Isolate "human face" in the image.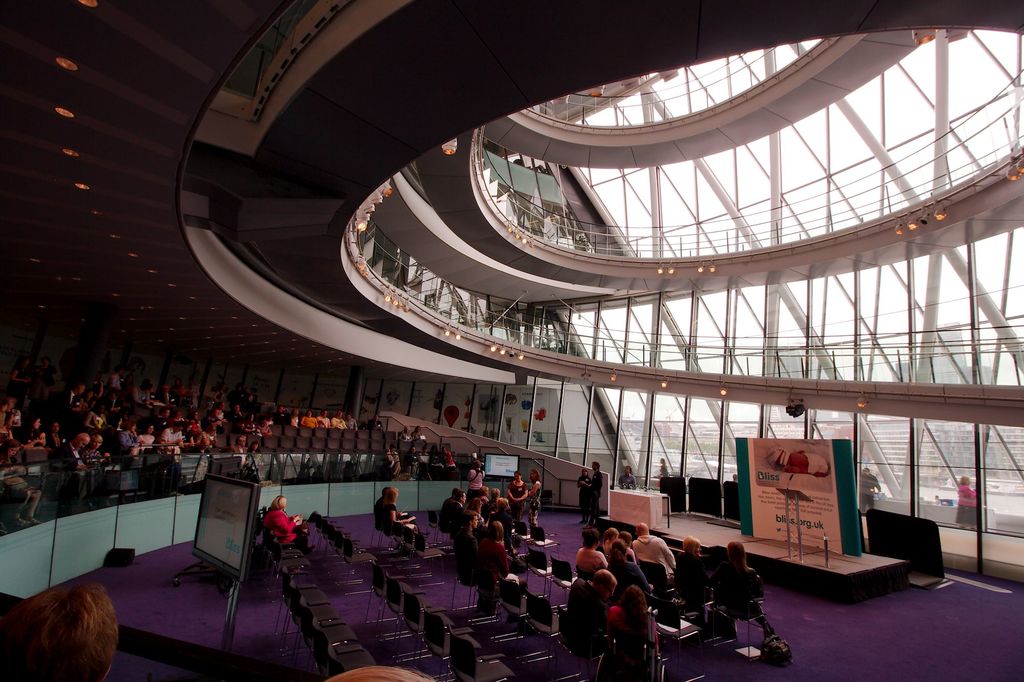
Isolated region: pyautogui.locateOnScreen(145, 424, 153, 434).
